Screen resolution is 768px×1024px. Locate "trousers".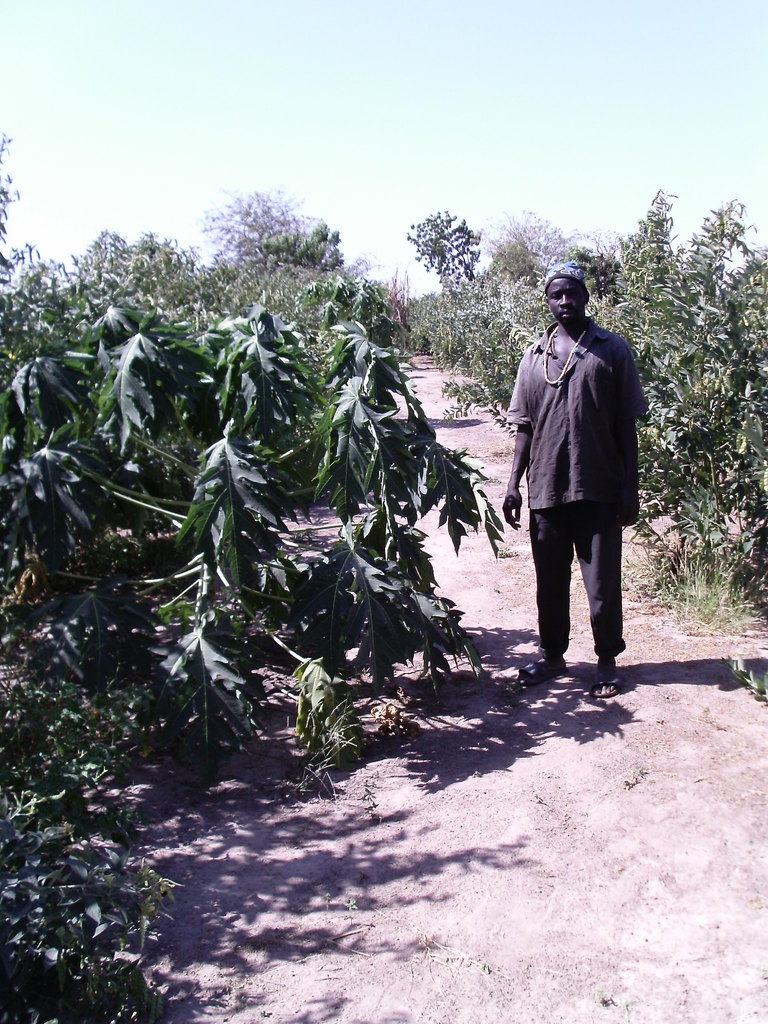
box(520, 474, 627, 655).
